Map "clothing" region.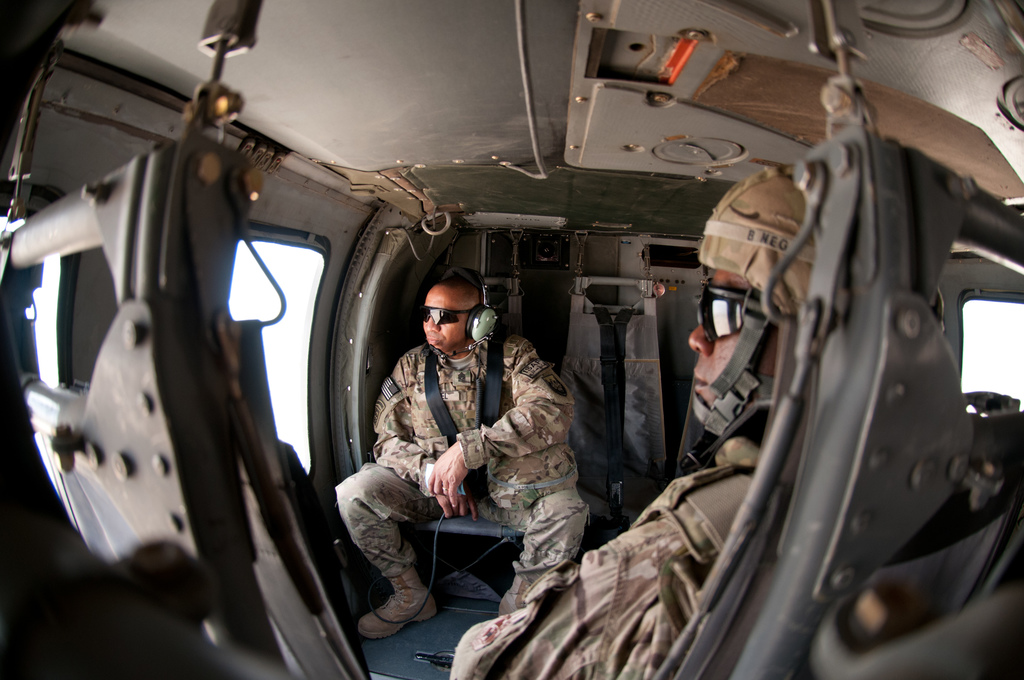
Mapped to bbox=(455, 436, 765, 679).
